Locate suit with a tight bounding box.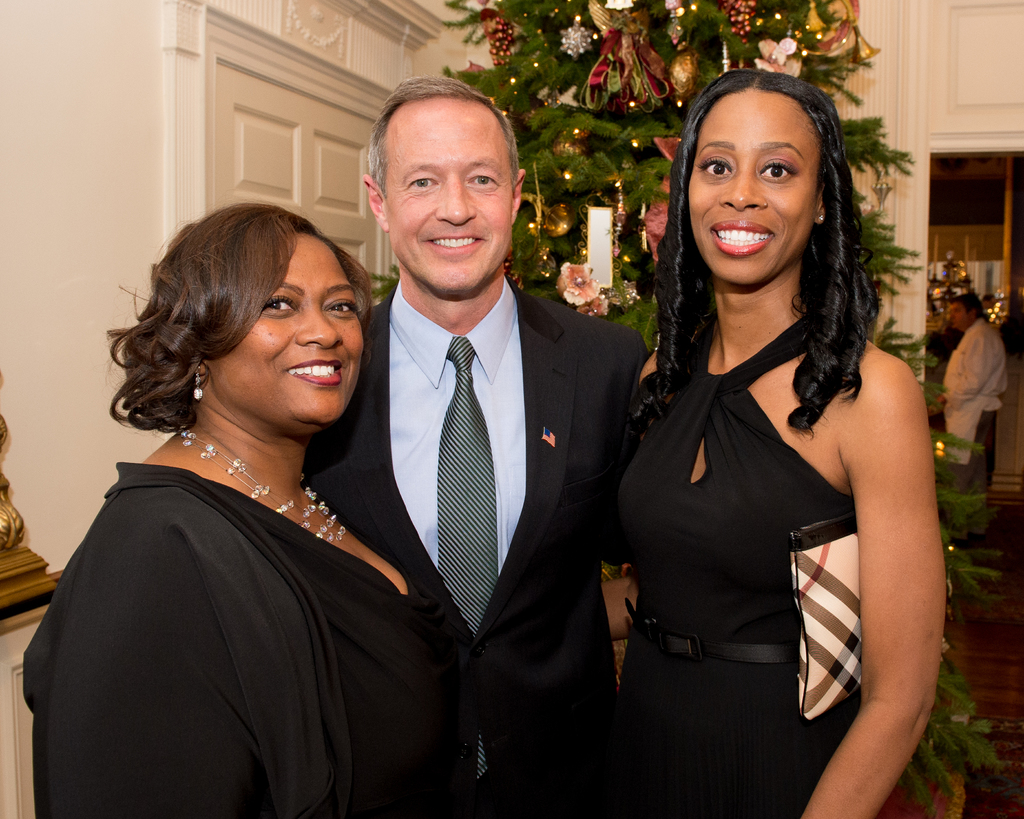
(298, 268, 647, 818).
